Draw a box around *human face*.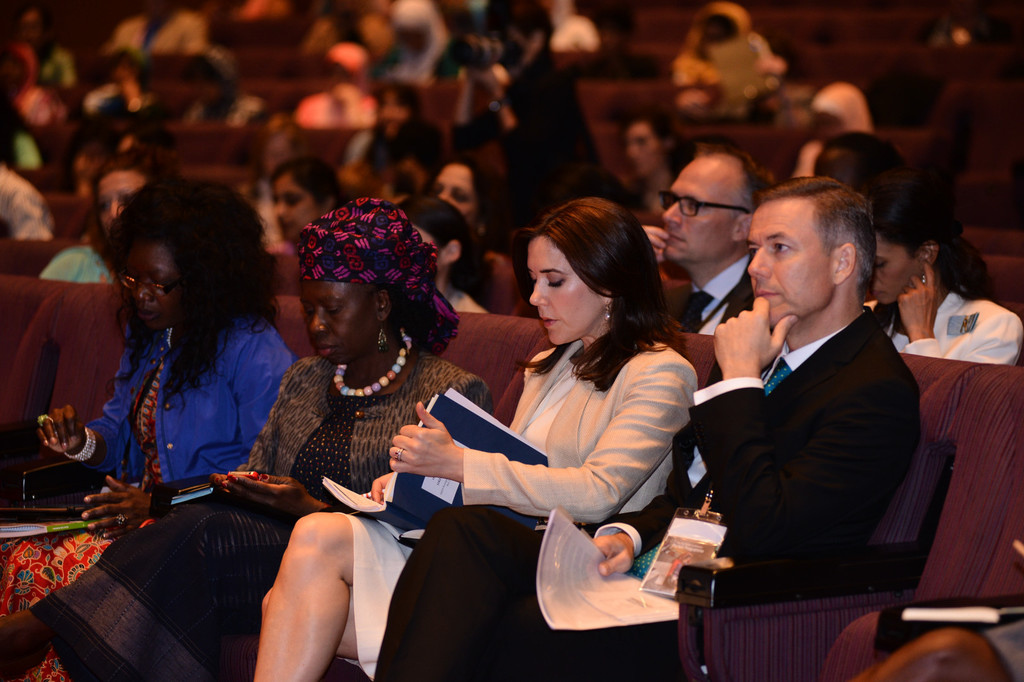
(657, 157, 753, 260).
